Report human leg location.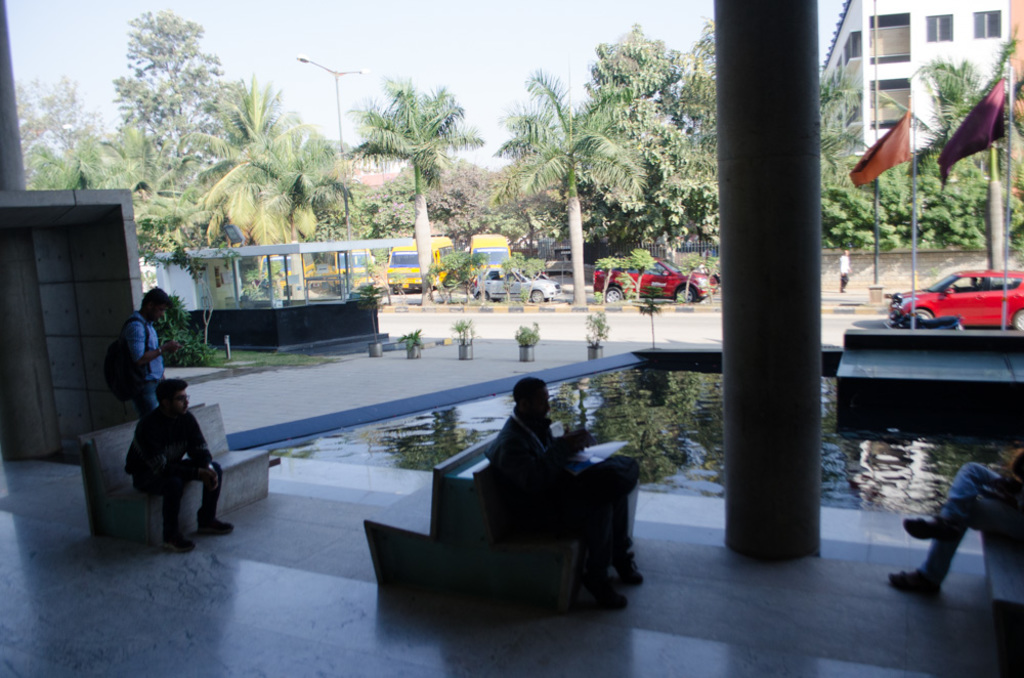
Report: {"x1": 889, "y1": 519, "x2": 974, "y2": 600}.
